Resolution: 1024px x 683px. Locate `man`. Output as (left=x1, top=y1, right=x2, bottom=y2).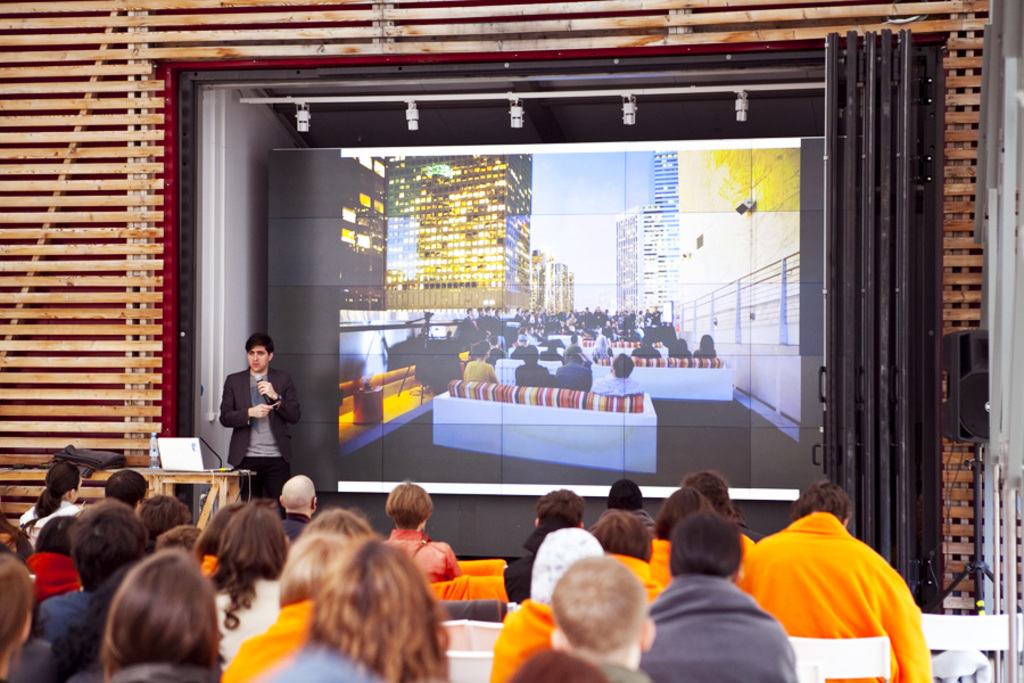
(left=208, top=336, right=296, bottom=486).
